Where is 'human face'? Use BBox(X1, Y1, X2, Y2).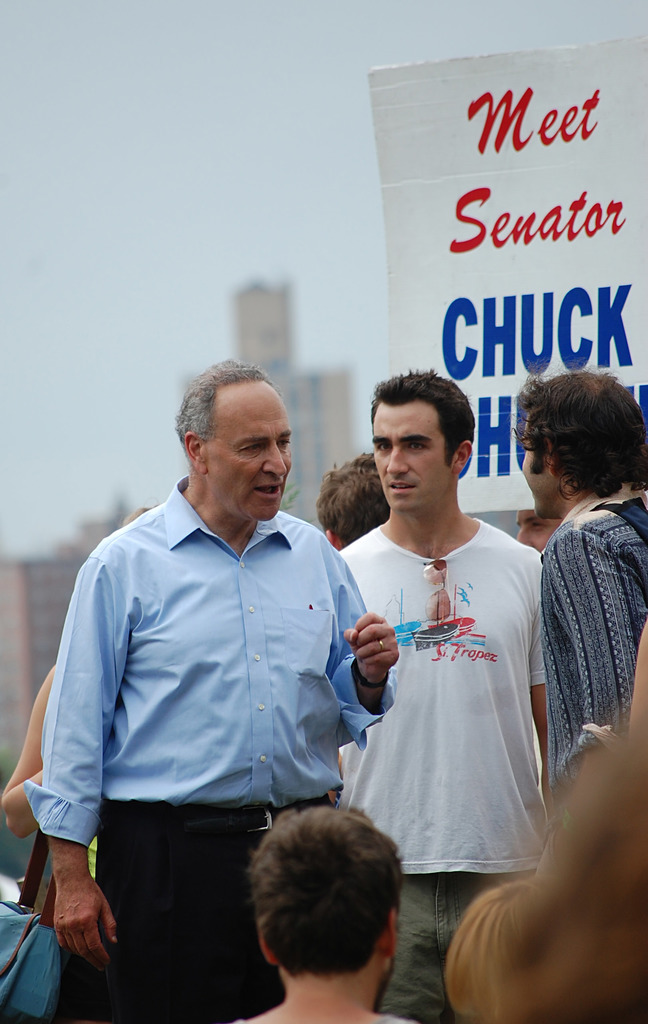
BBox(210, 397, 291, 522).
